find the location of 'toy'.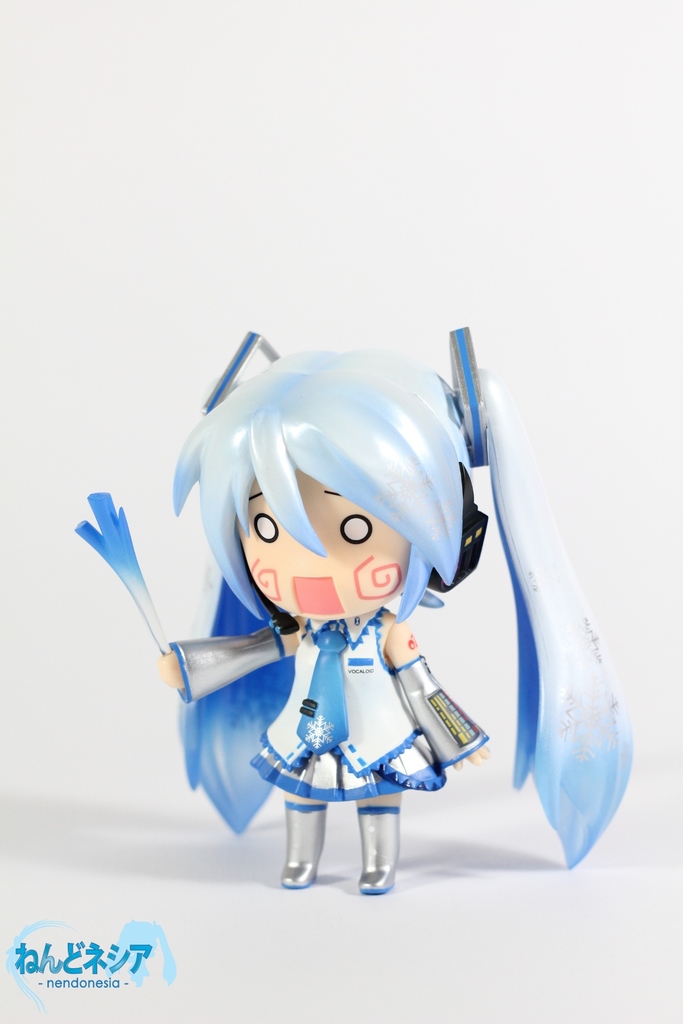
Location: <box>90,355,645,881</box>.
